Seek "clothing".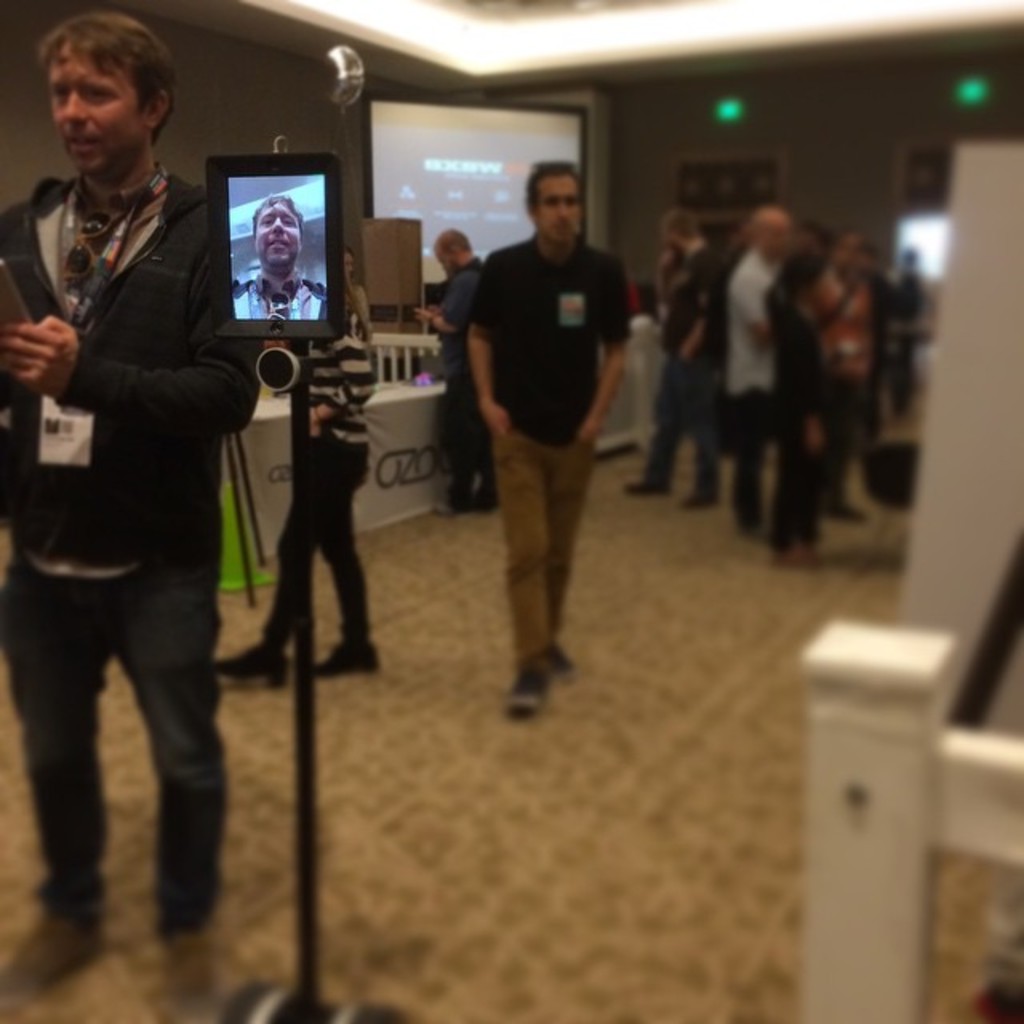
0,149,262,942.
